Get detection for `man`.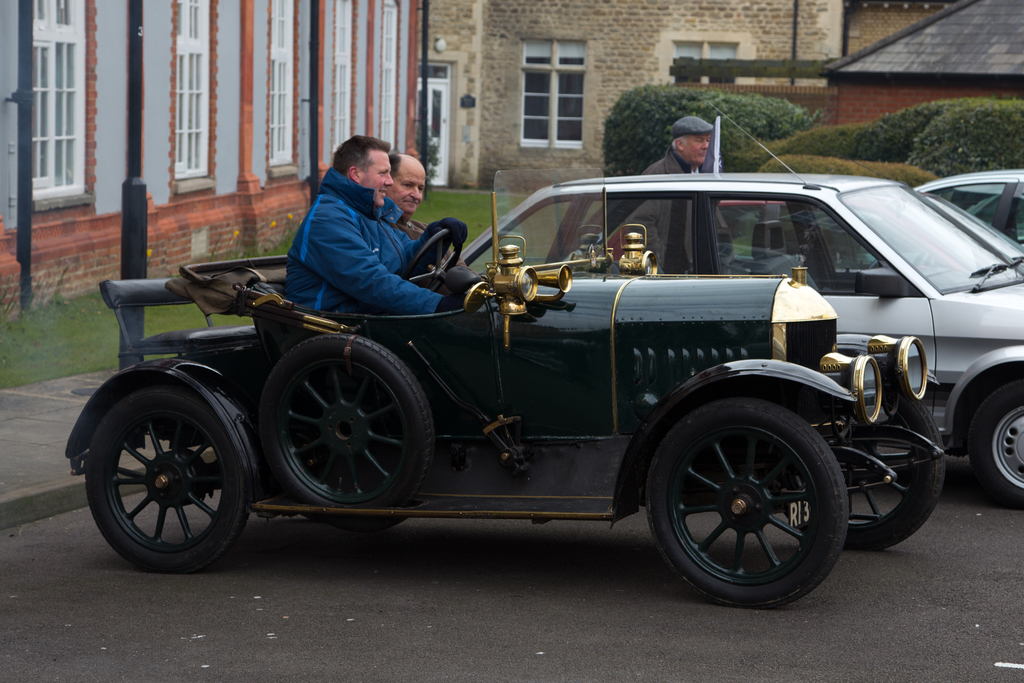
Detection: select_region(385, 149, 466, 272).
